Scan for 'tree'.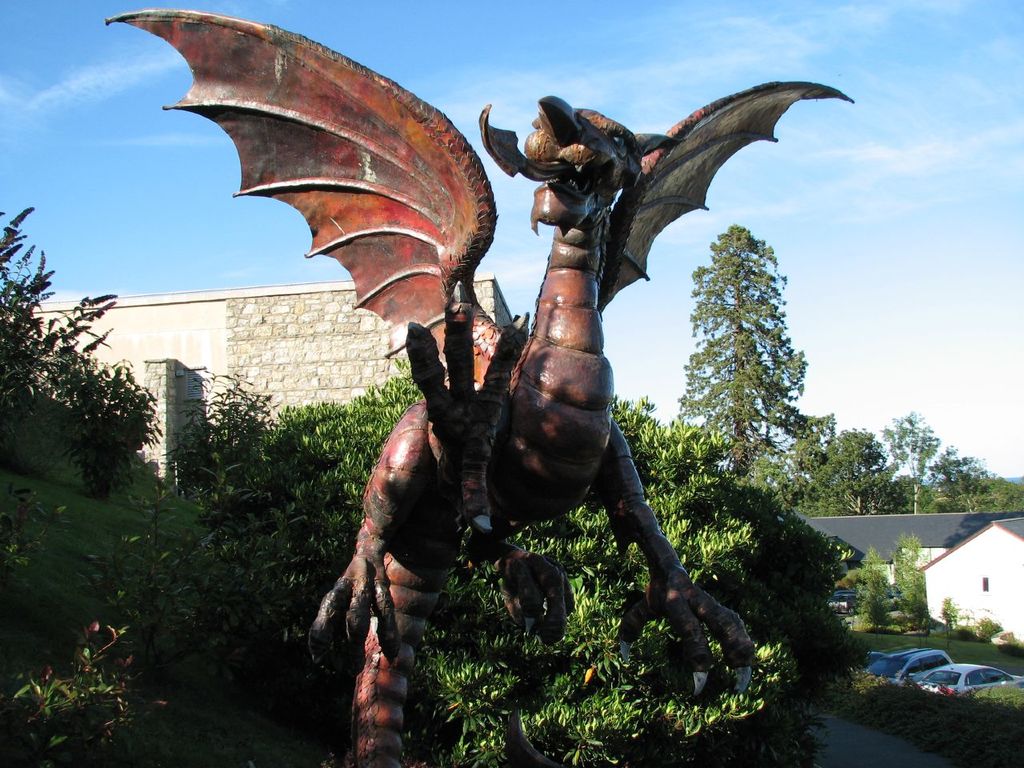
Scan result: bbox=(870, 400, 939, 524).
